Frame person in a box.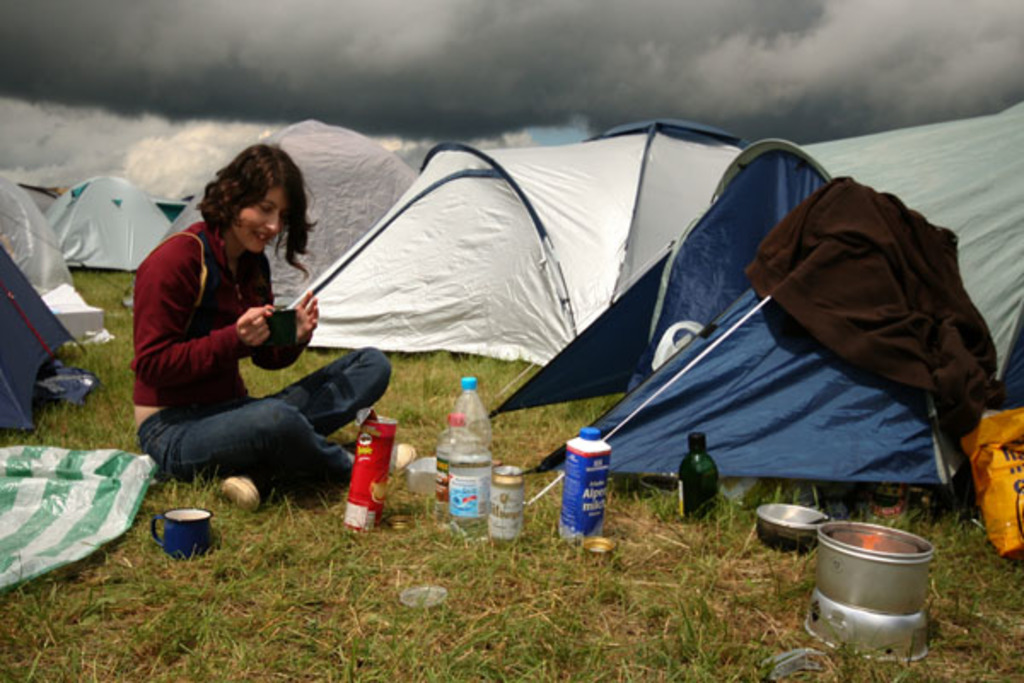
[x1=145, y1=193, x2=382, y2=517].
